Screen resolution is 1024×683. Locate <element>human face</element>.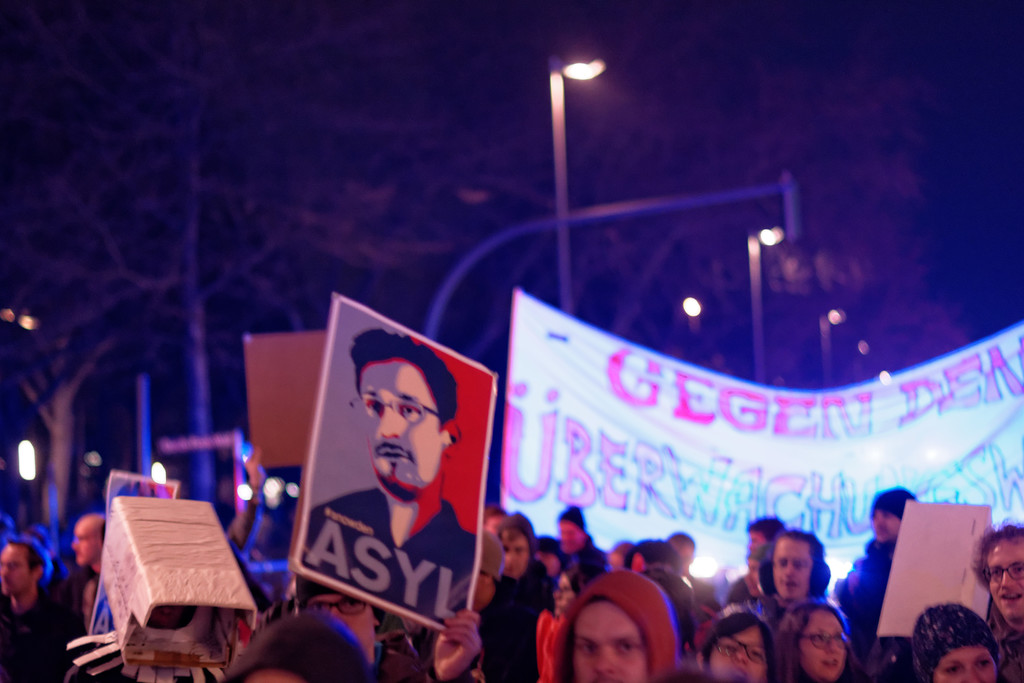
bbox=(573, 595, 650, 681).
